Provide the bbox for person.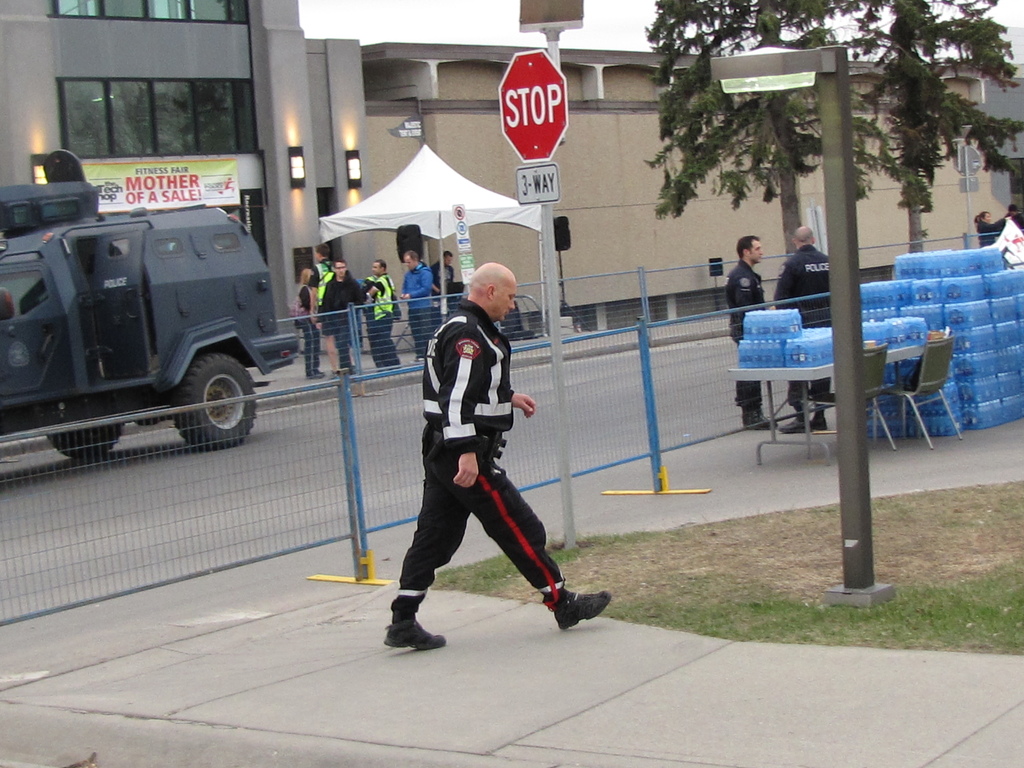
975,209,1006,248.
